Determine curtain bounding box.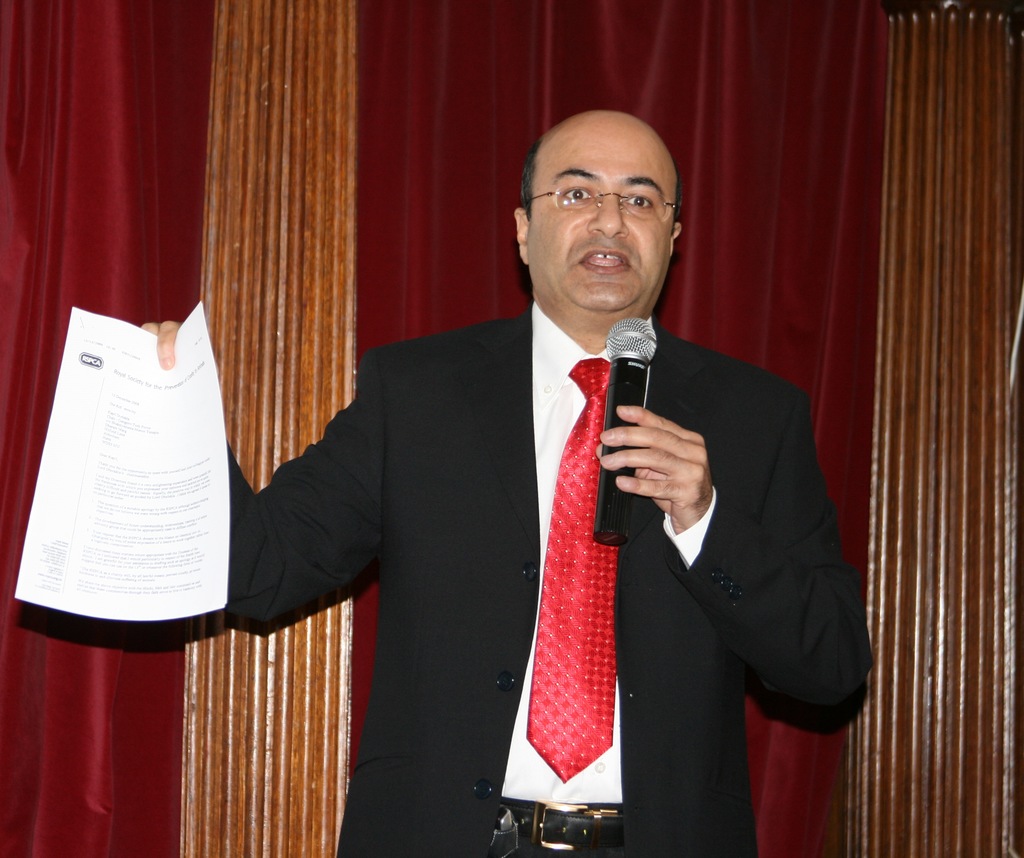
Determined: {"x1": 358, "y1": 2, "x2": 870, "y2": 857}.
